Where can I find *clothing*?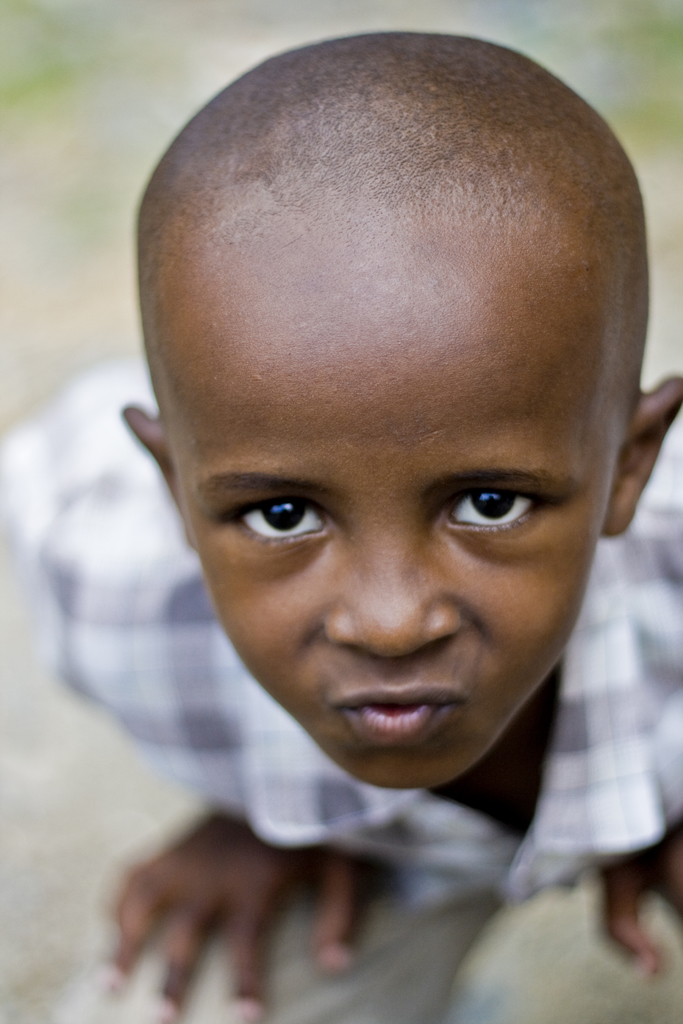
You can find it at (0,354,682,914).
